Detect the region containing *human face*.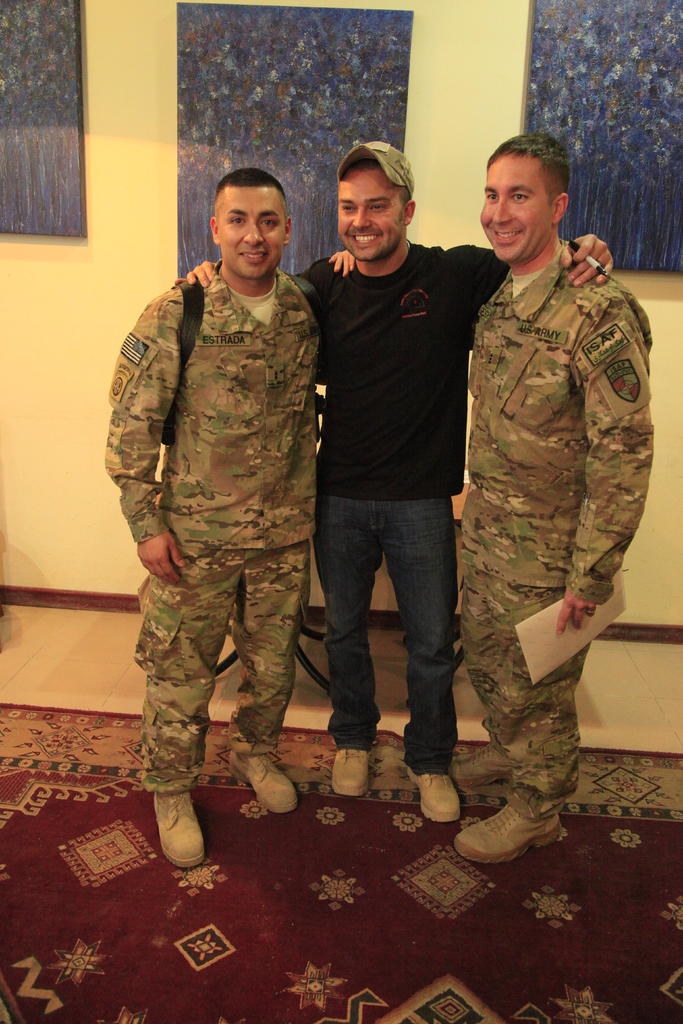
<bbox>219, 187, 289, 279</bbox>.
